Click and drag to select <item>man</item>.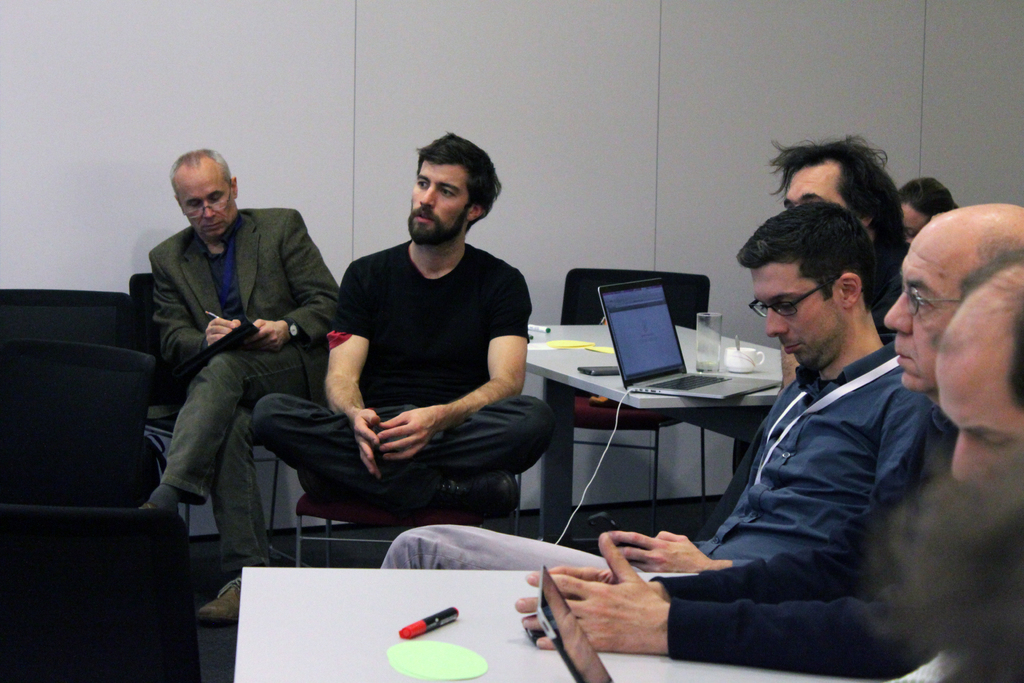
Selection: <box>126,135,335,584</box>.
